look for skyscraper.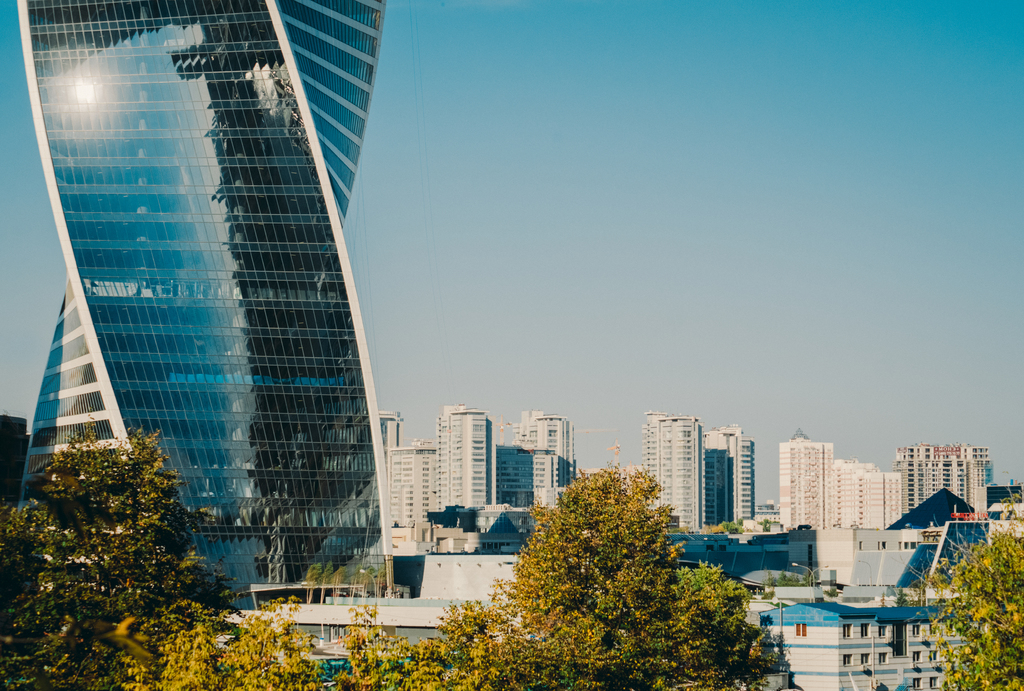
Found: 893:444:1005:539.
